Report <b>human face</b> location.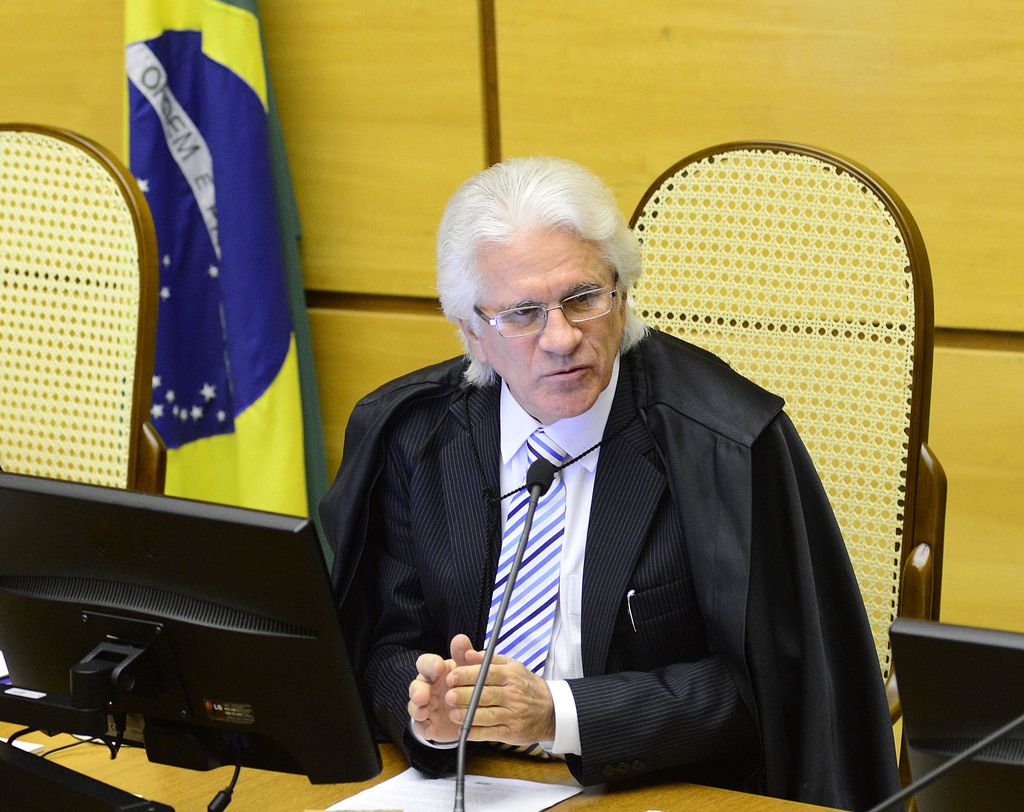
Report: select_region(478, 229, 621, 419).
